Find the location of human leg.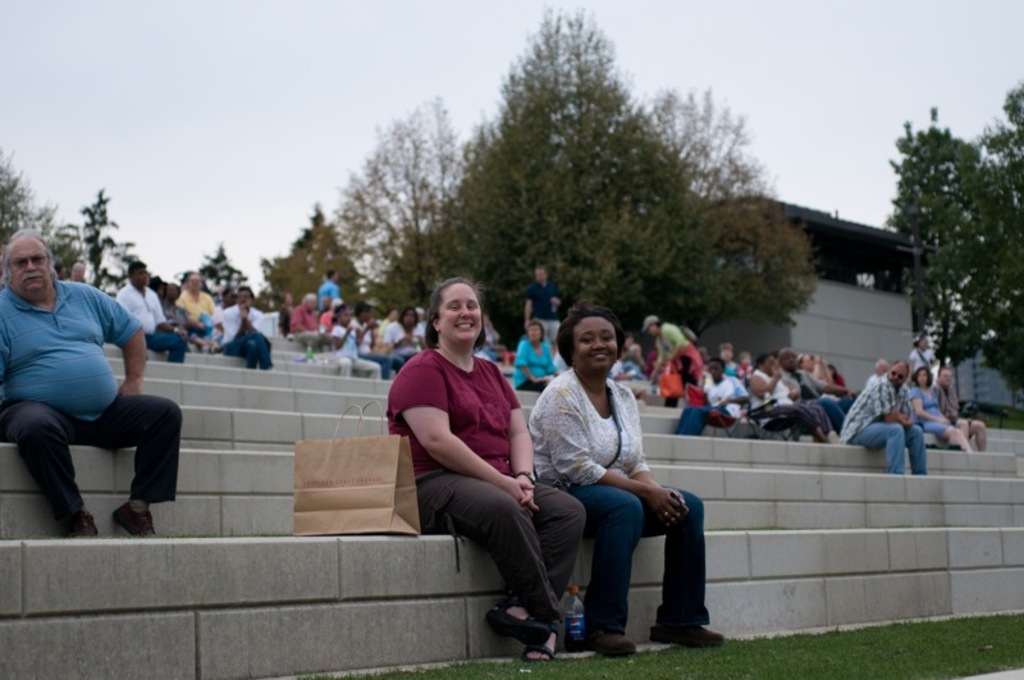
Location: <region>247, 334, 270, 368</region>.
